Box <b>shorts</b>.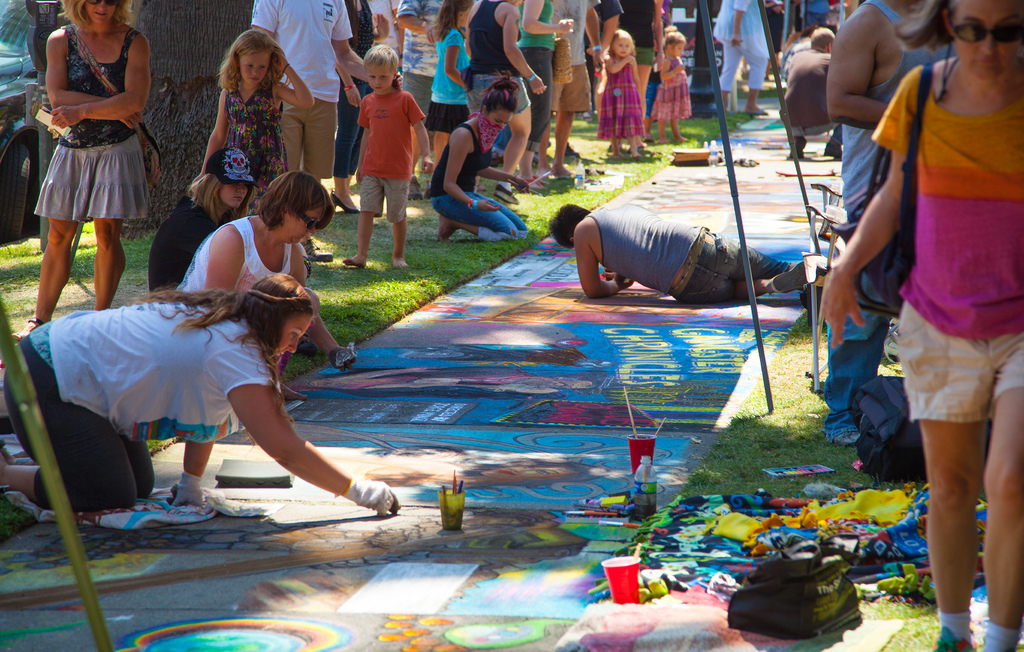
[39, 107, 156, 234].
